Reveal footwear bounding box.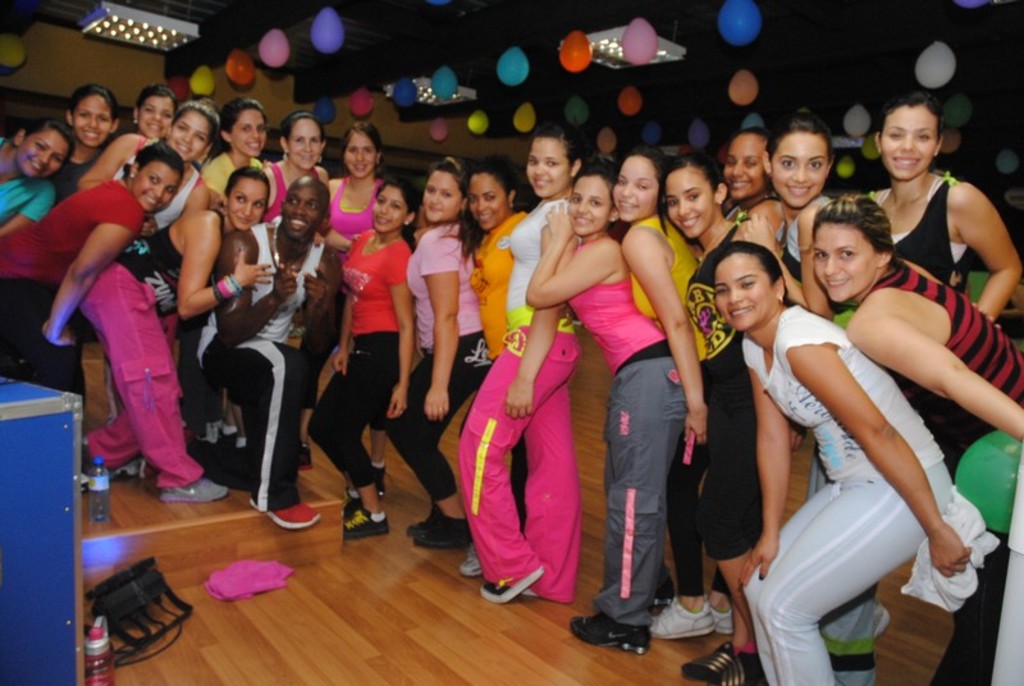
Revealed: (93, 457, 146, 488).
